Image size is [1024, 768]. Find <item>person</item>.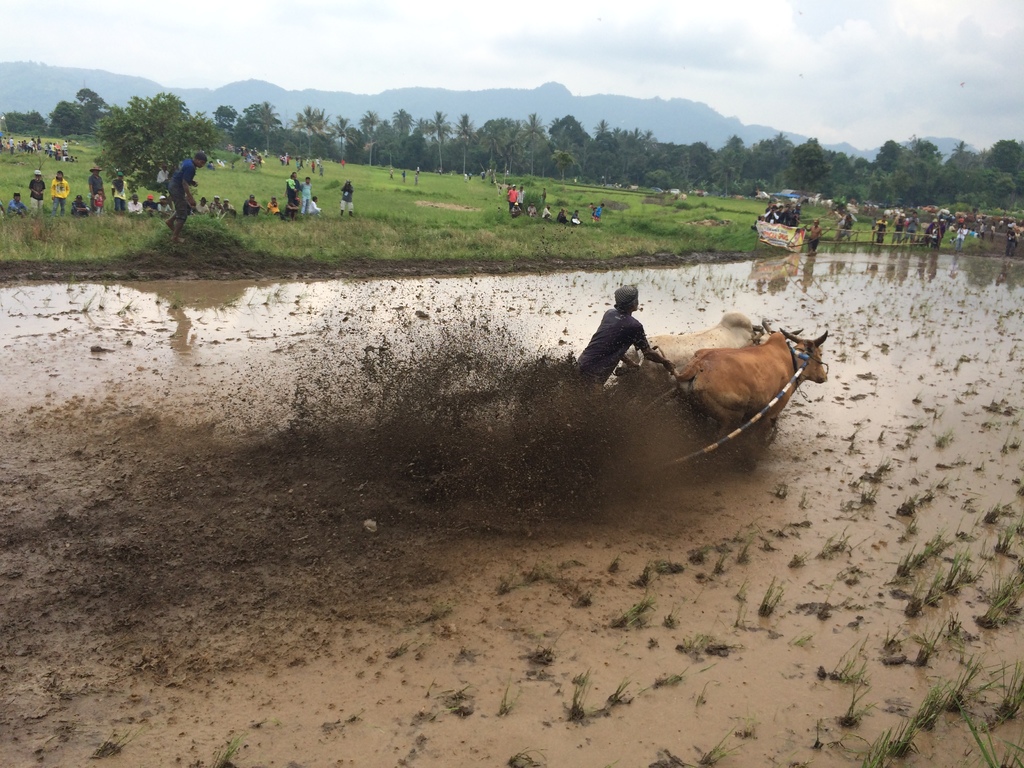
pyautogui.locateOnScreen(247, 198, 268, 218).
